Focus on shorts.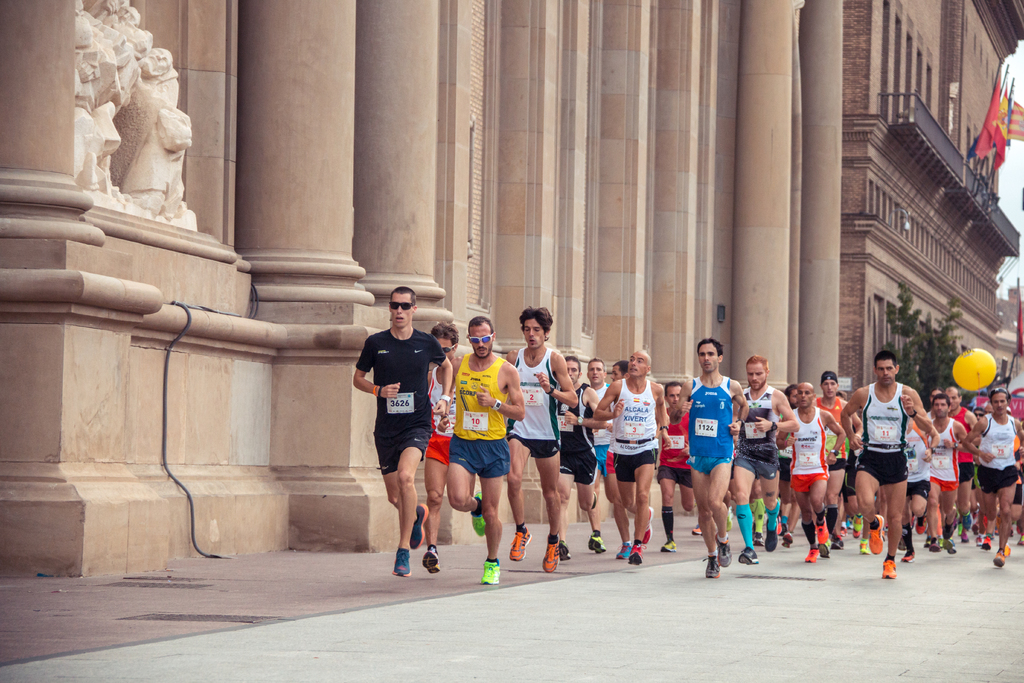
Focused at region(618, 451, 657, 483).
